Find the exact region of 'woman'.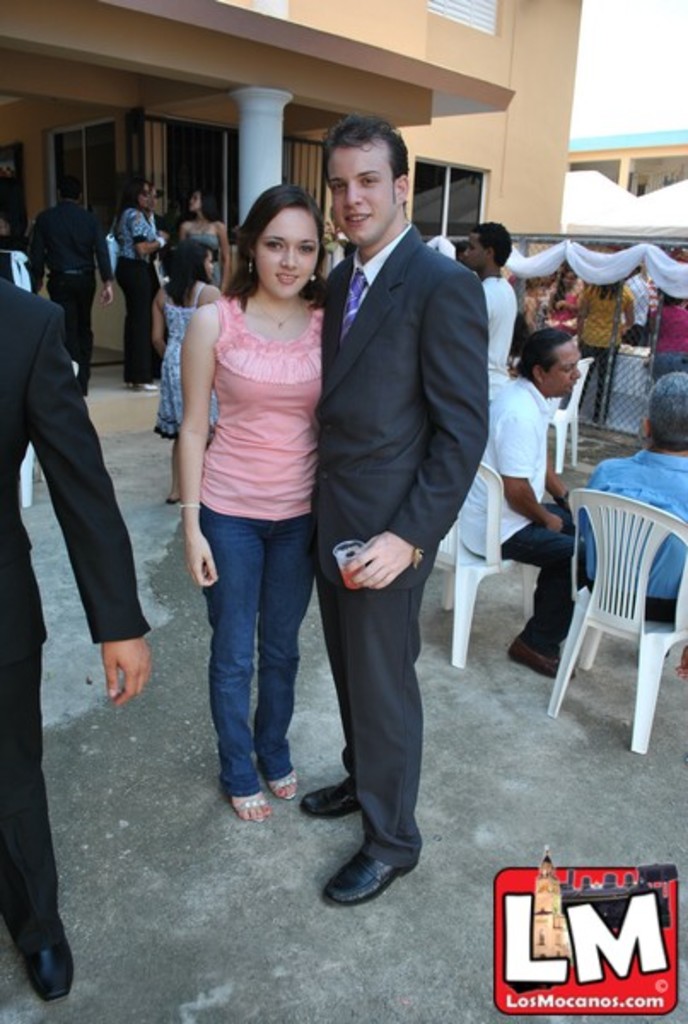
Exact region: [647,292,686,379].
